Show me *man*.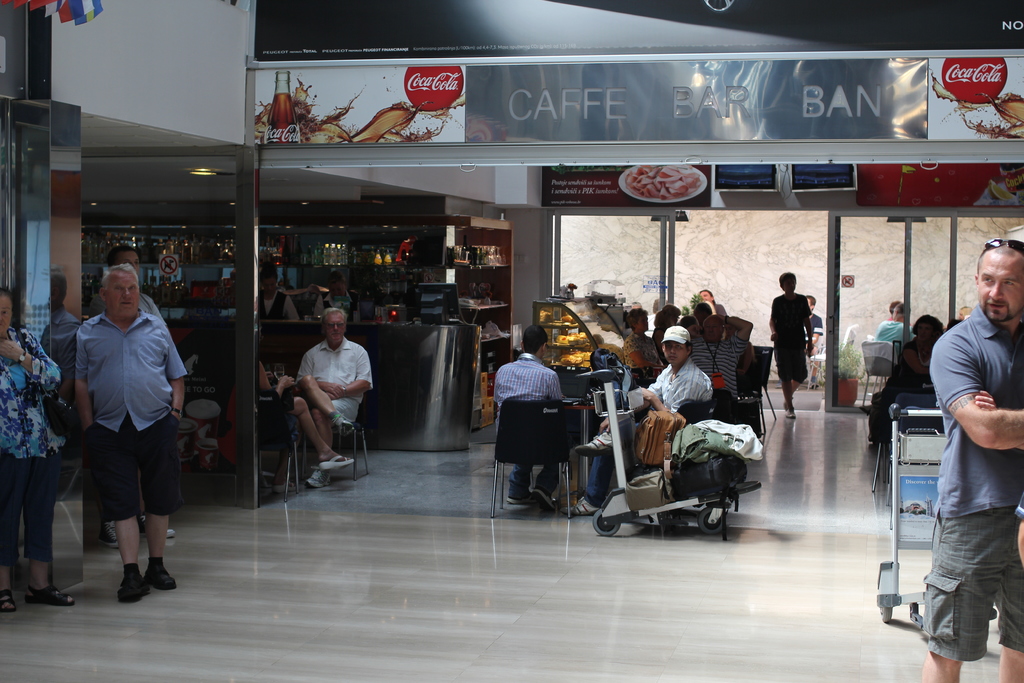
*man* is here: region(86, 238, 182, 545).
